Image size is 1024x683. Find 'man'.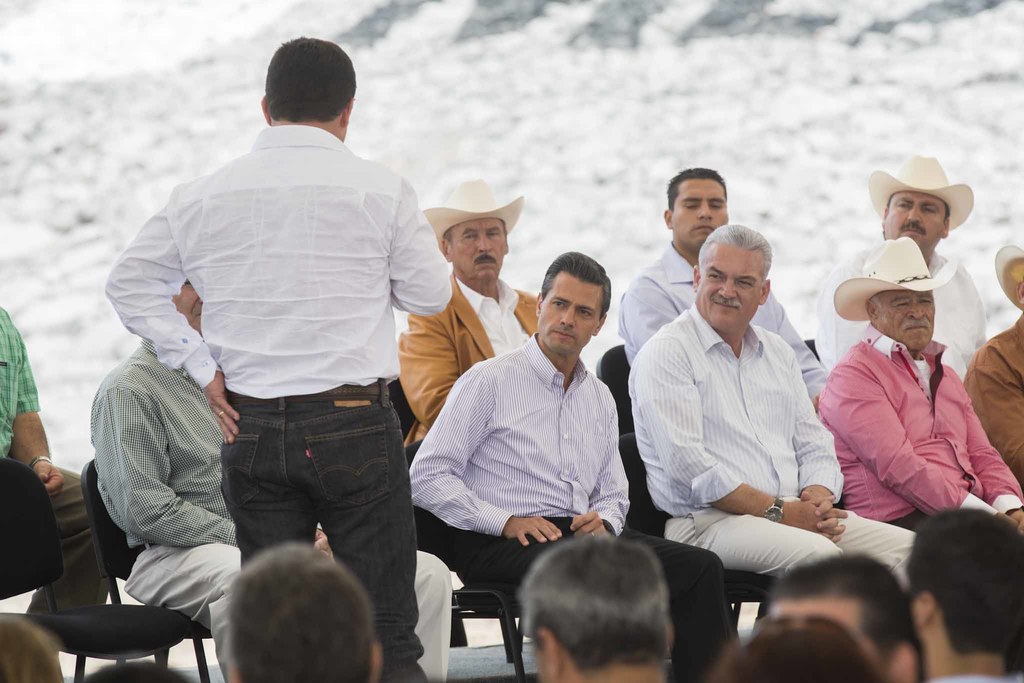
select_region(616, 160, 829, 405).
